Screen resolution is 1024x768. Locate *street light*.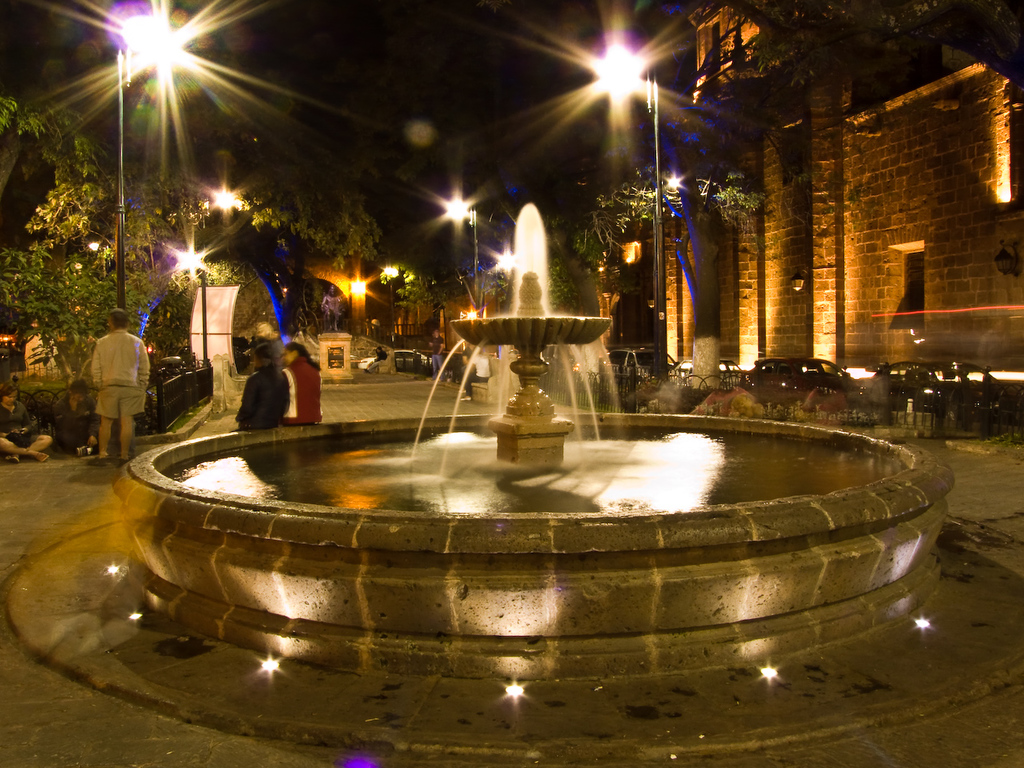
x1=591, y1=46, x2=670, y2=380.
